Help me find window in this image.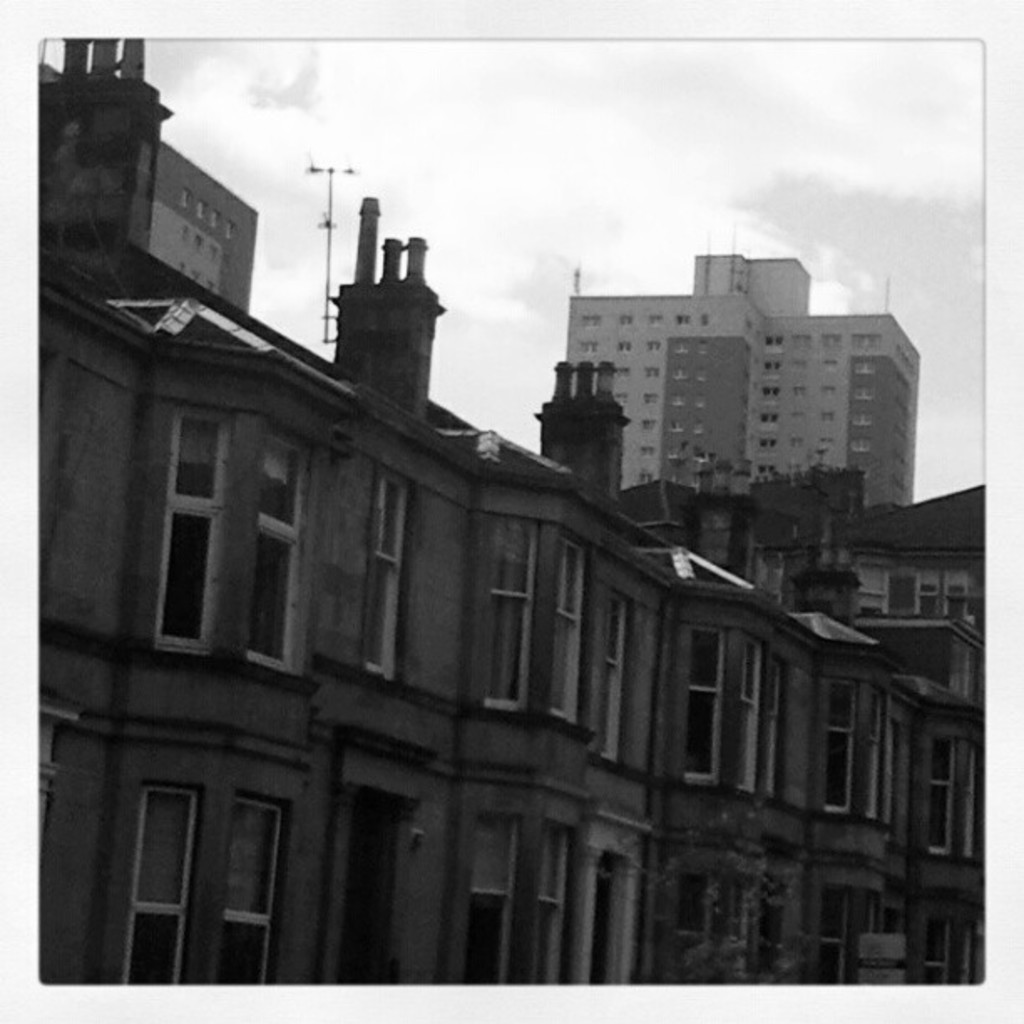
Found it: x1=815, y1=686, x2=853, y2=817.
